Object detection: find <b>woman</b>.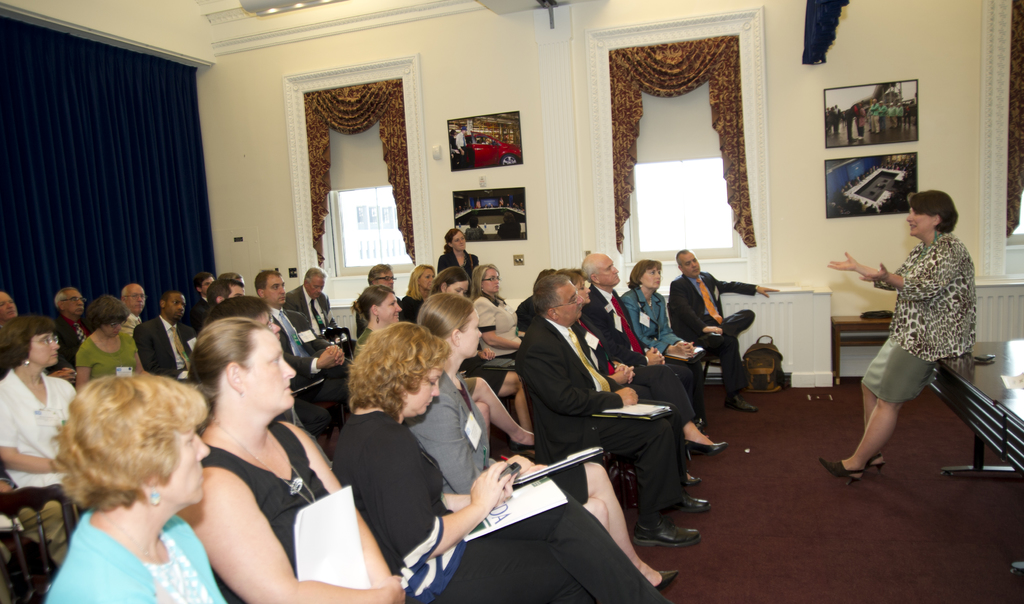
box=[824, 191, 979, 479].
